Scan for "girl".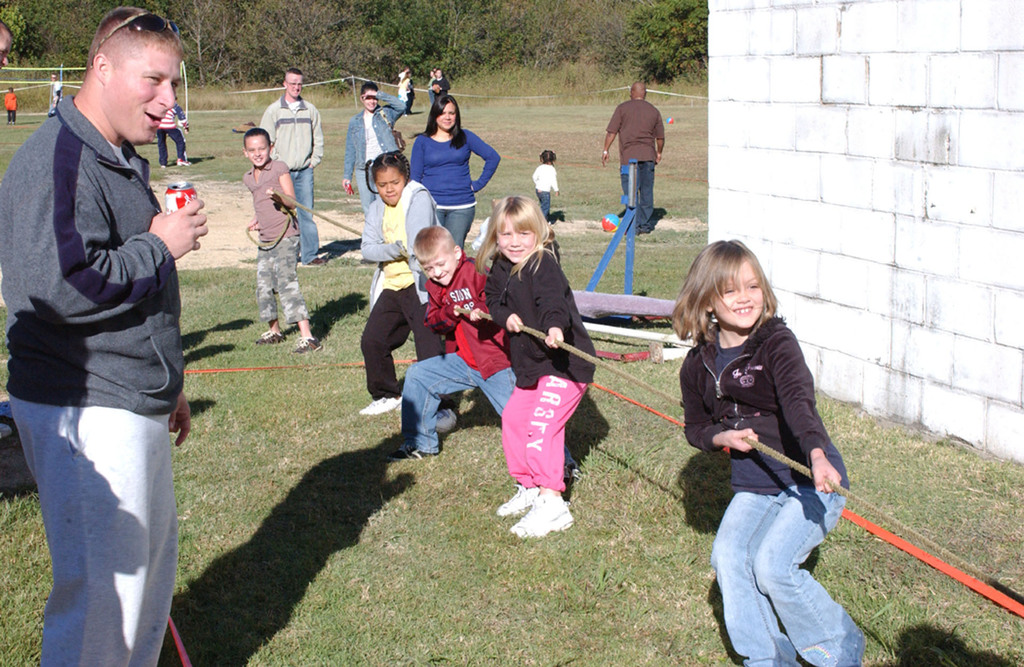
Scan result: region(476, 197, 595, 536).
